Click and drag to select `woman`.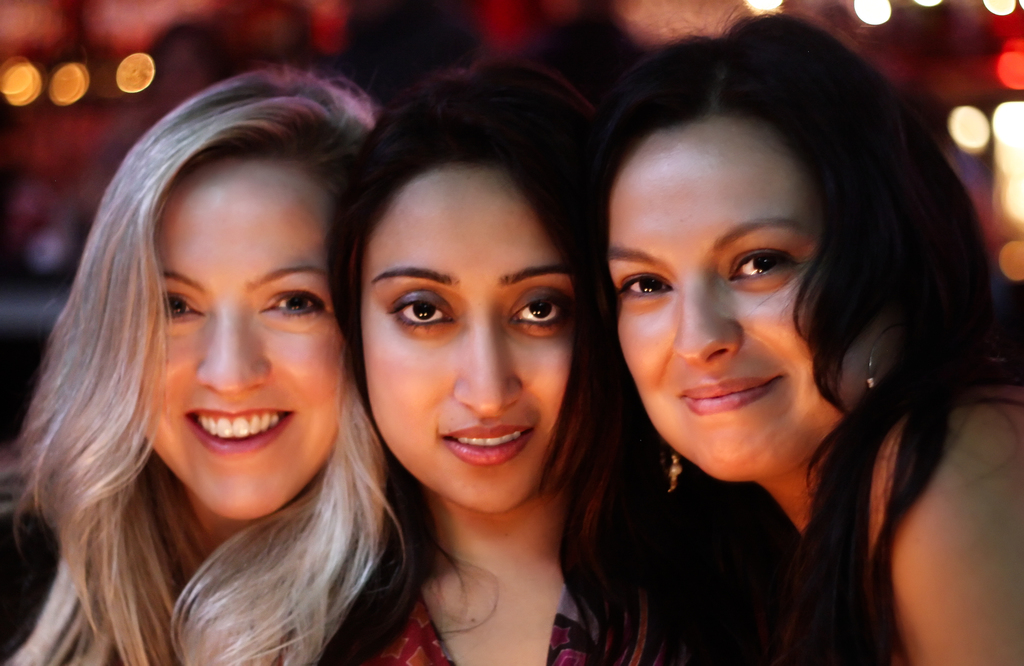
Selection: [left=301, top=54, right=771, bottom=665].
